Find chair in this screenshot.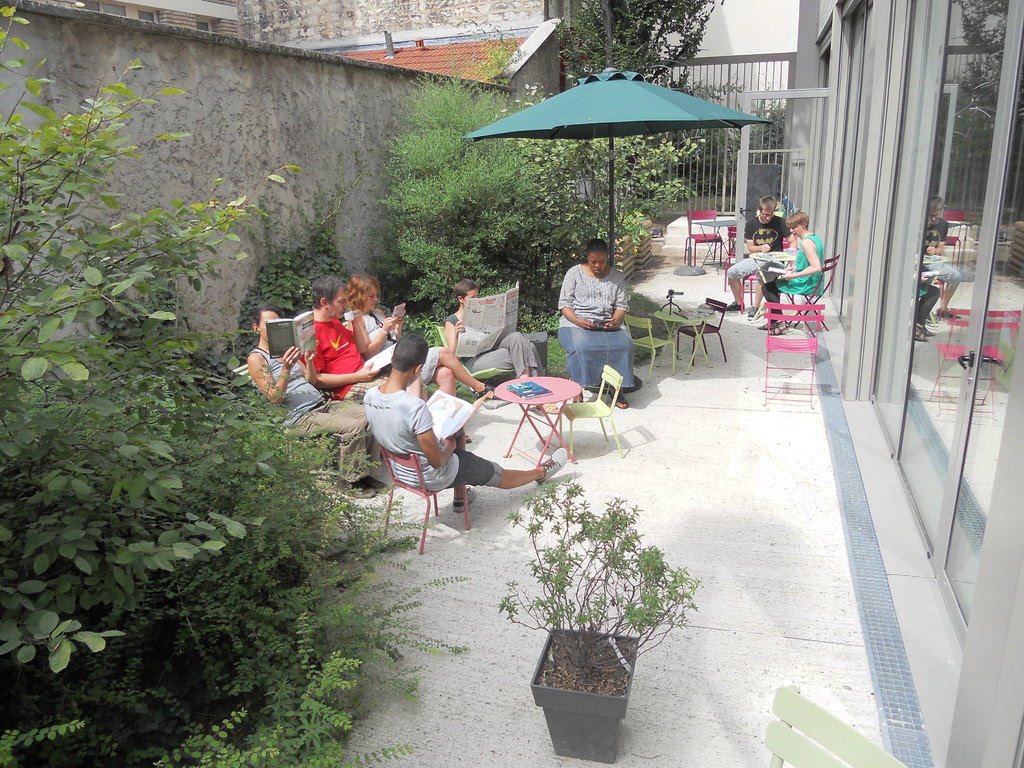
The bounding box for chair is [x1=737, y1=223, x2=797, y2=316].
